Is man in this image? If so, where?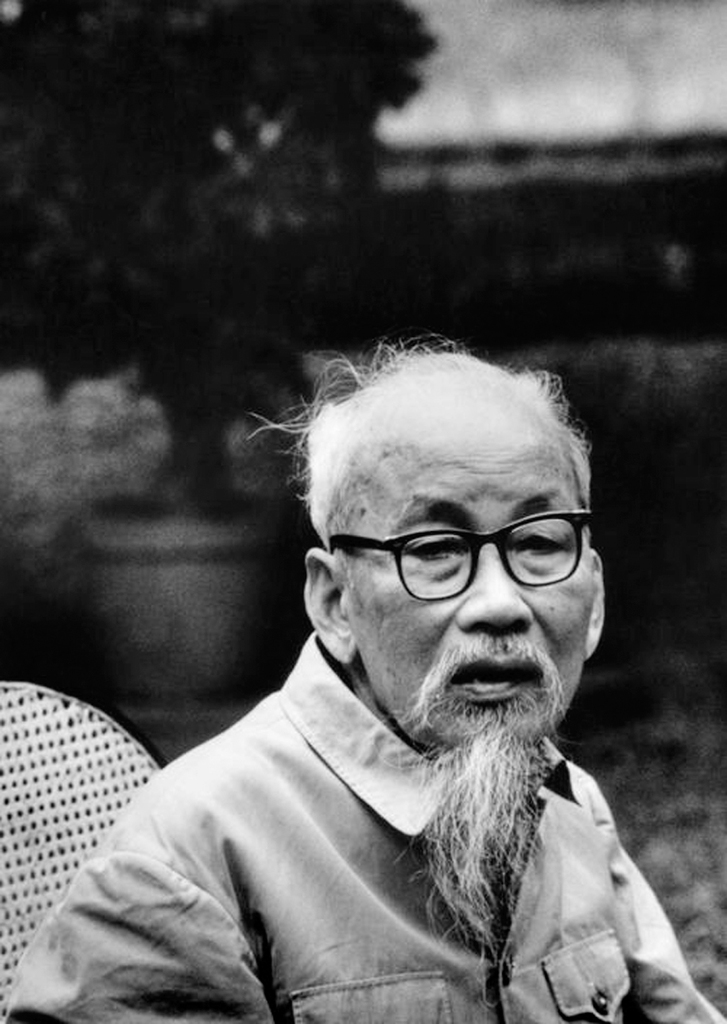
Yes, at <region>39, 305, 720, 1001</region>.
